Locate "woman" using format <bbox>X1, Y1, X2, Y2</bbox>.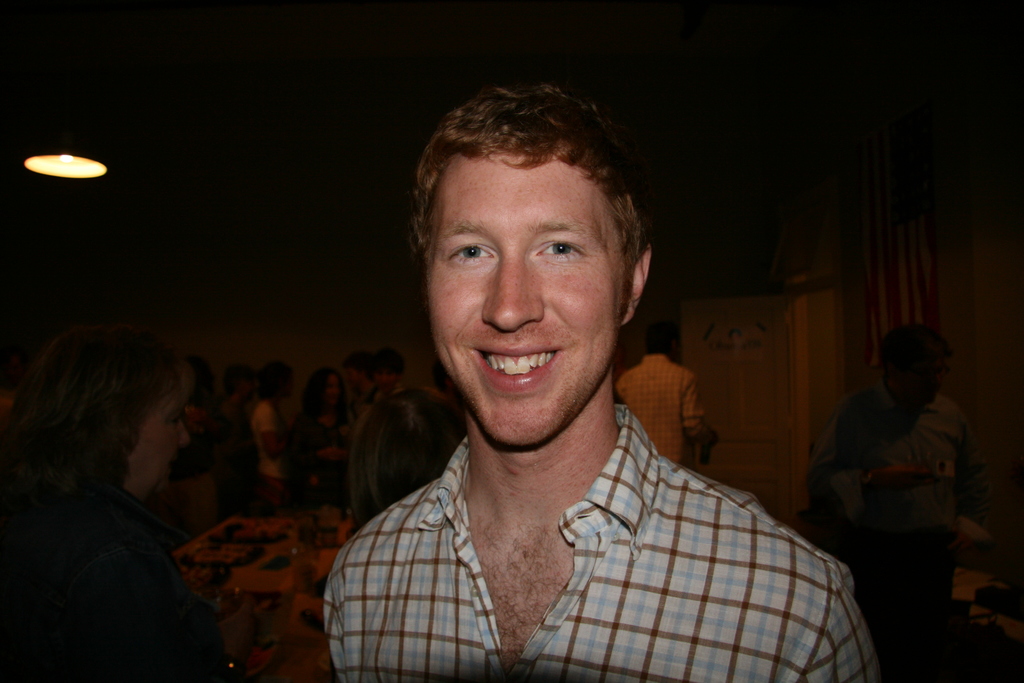
<bbox>2, 313, 225, 682</bbox>.
